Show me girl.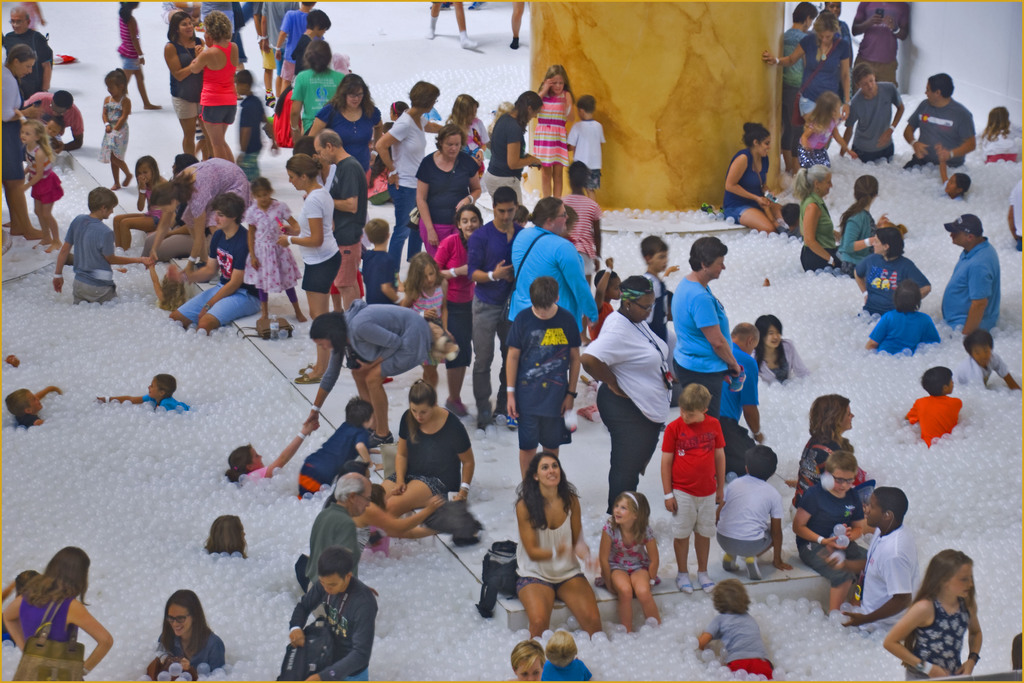
girl is here: <bbox>532, 67, 571, 200</bbox>.
